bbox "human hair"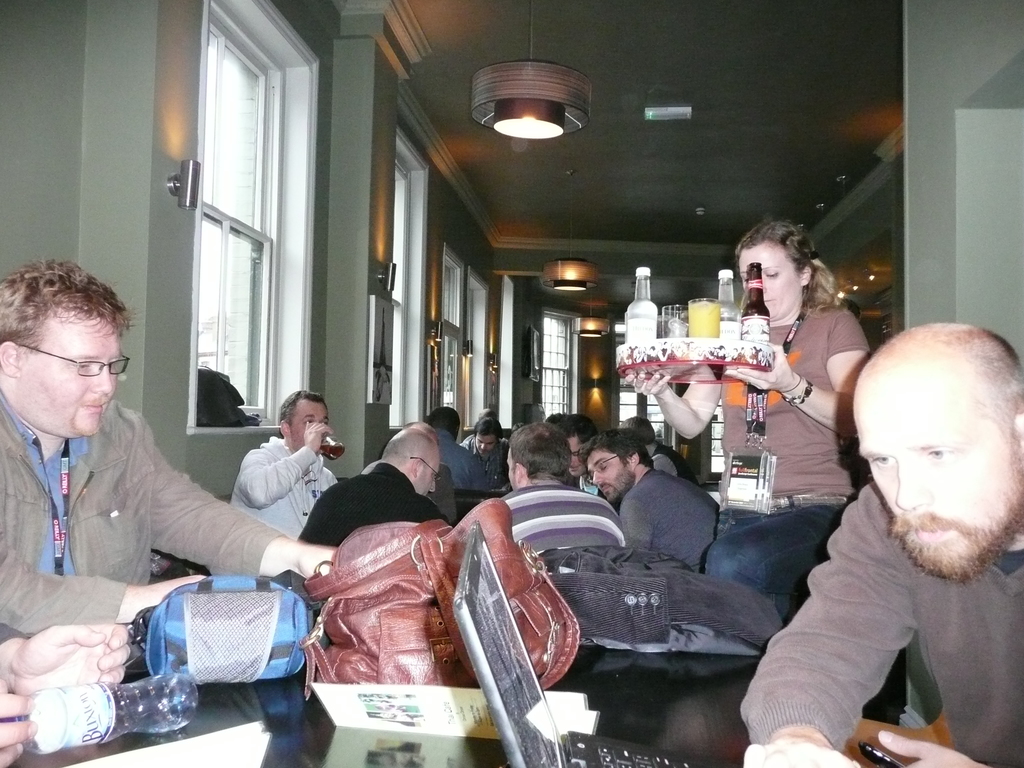
l=472, t=415, r=506, b=438
